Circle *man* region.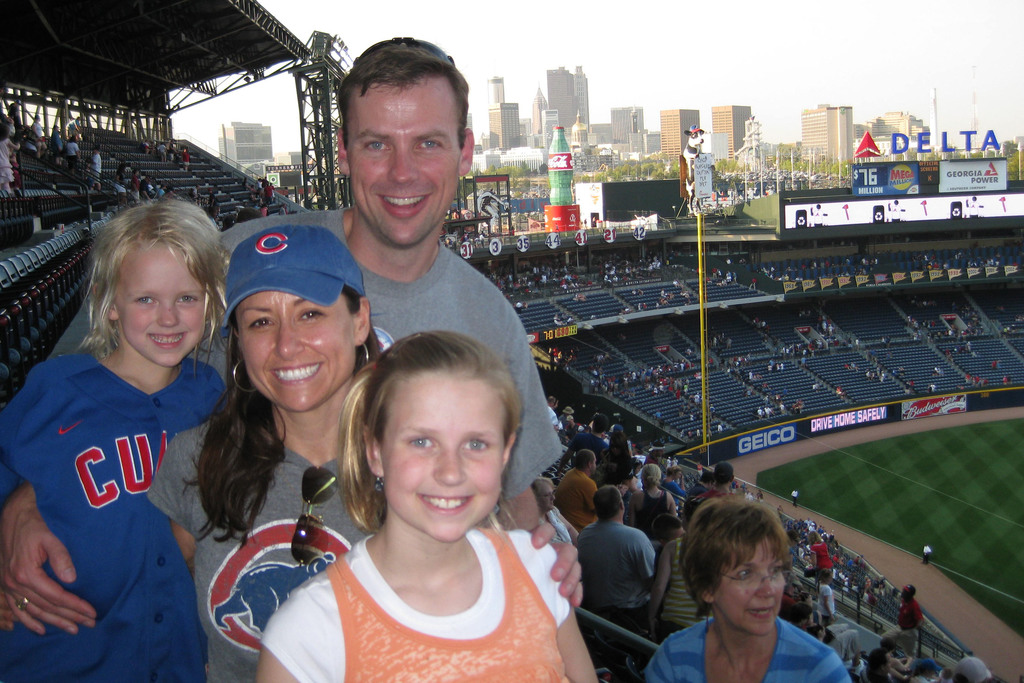
Region: bbox(592, 409, 605, 443).
